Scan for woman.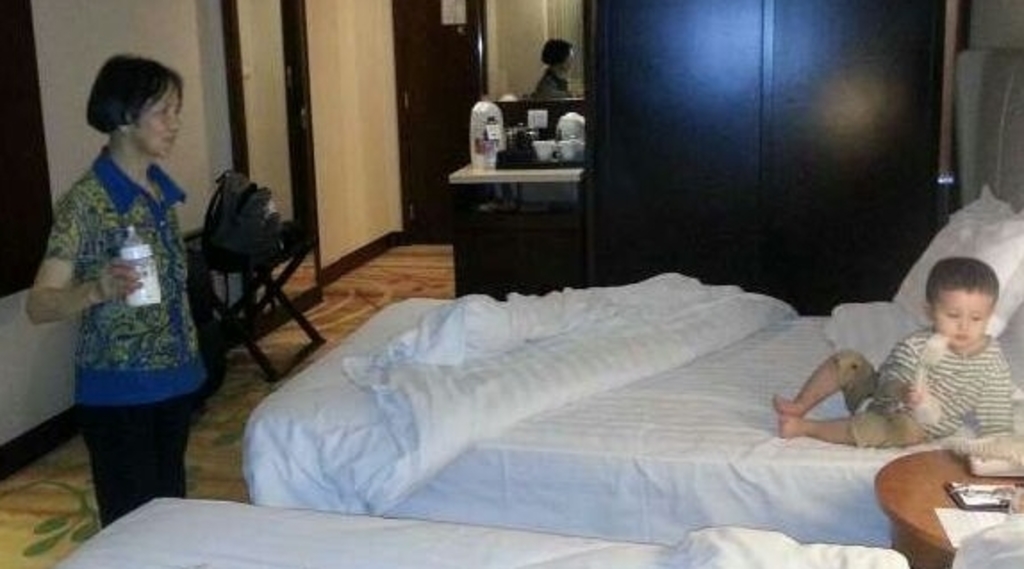
Scan result: BBox(25, 52, 221, 524).
